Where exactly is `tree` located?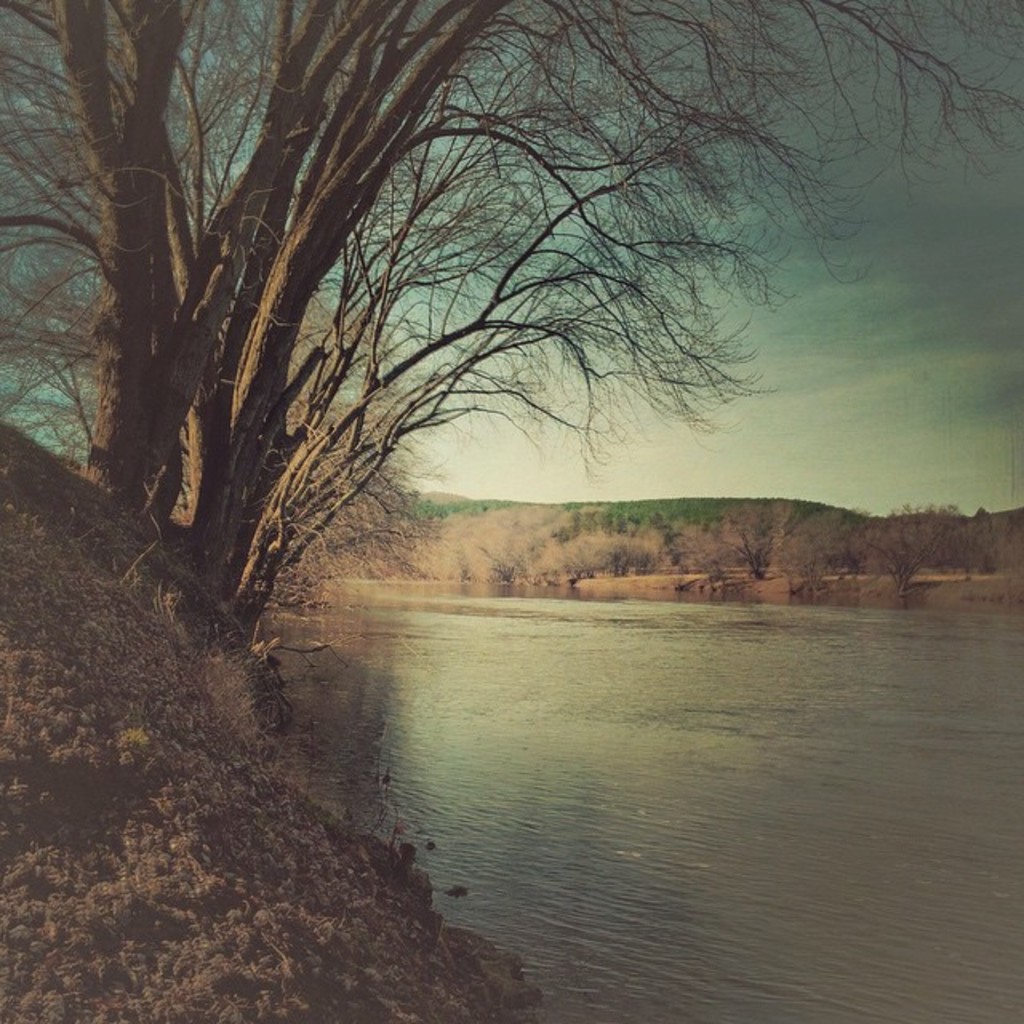
Its bounding box is 67/3/634/658.
